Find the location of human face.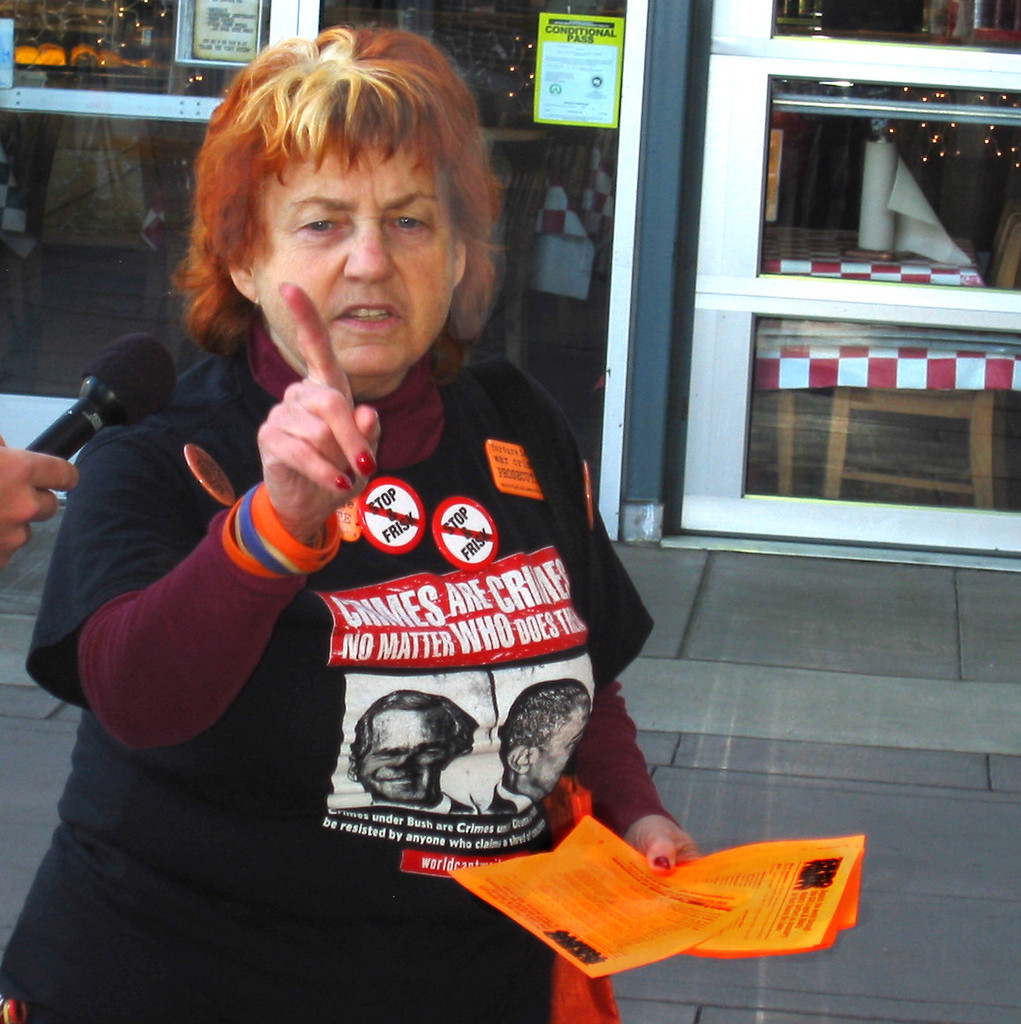
Location: 534,710,589,796.
